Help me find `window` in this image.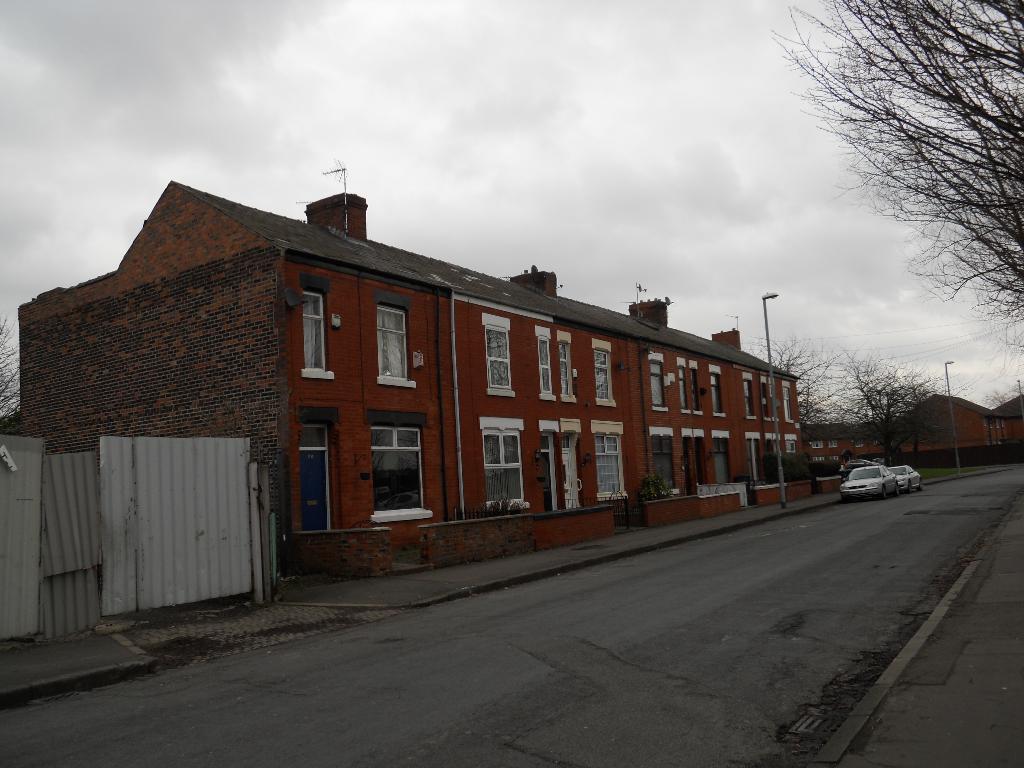
Found it: locate(782, 390, 796, 423).
